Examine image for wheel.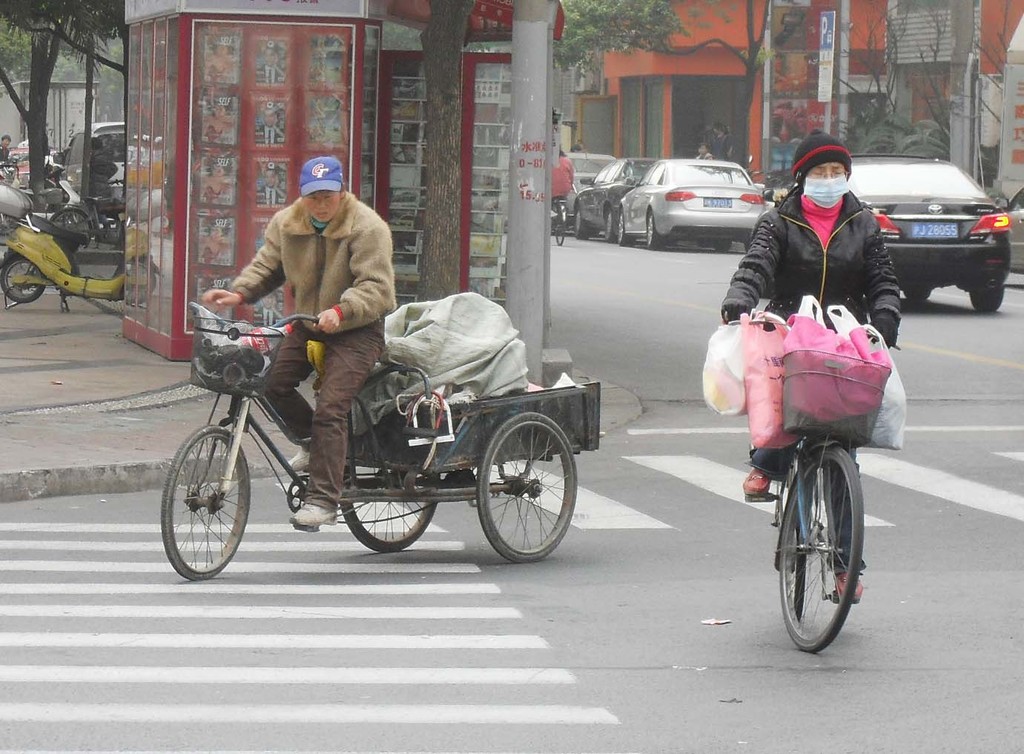
Examination result: 649, 218, 661, 250.
